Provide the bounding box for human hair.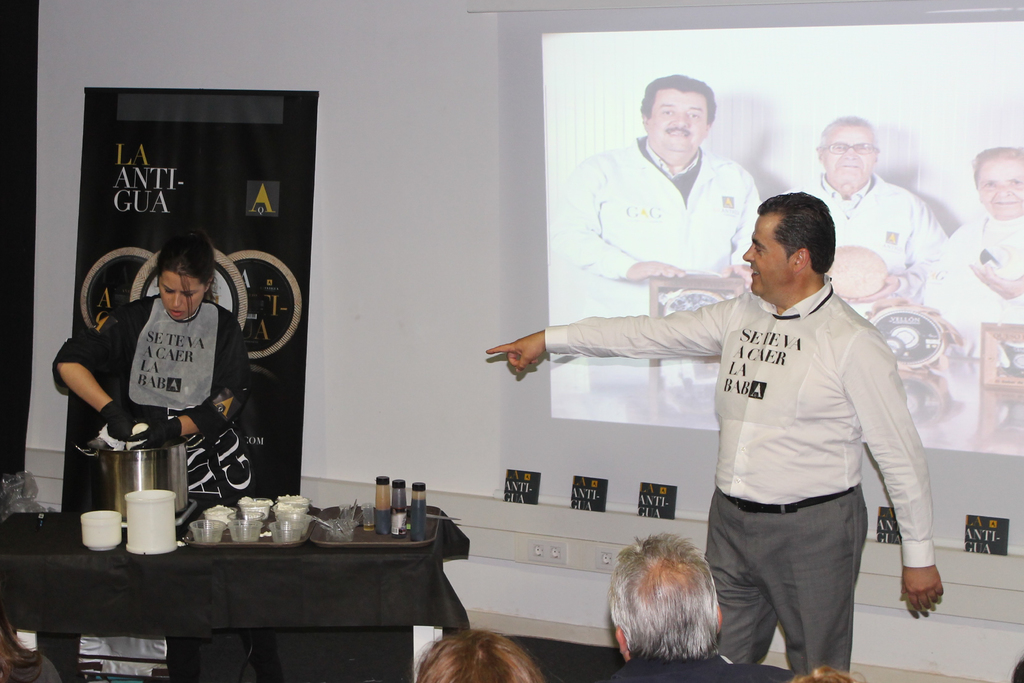
[x1=0, y1=606, x2=44, y2=682].
